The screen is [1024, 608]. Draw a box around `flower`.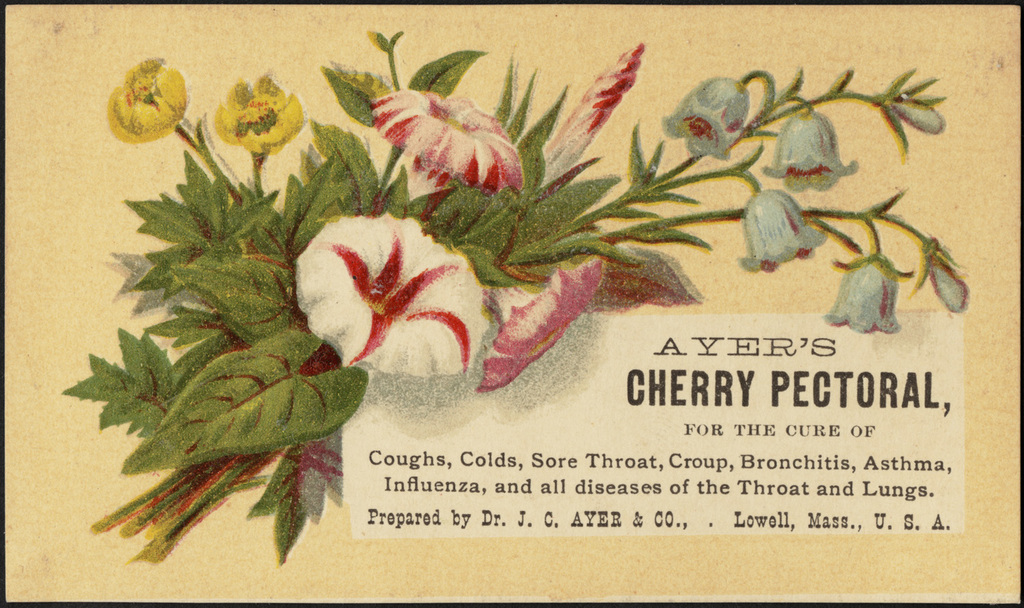
crop(212, 72, 308, 160).
